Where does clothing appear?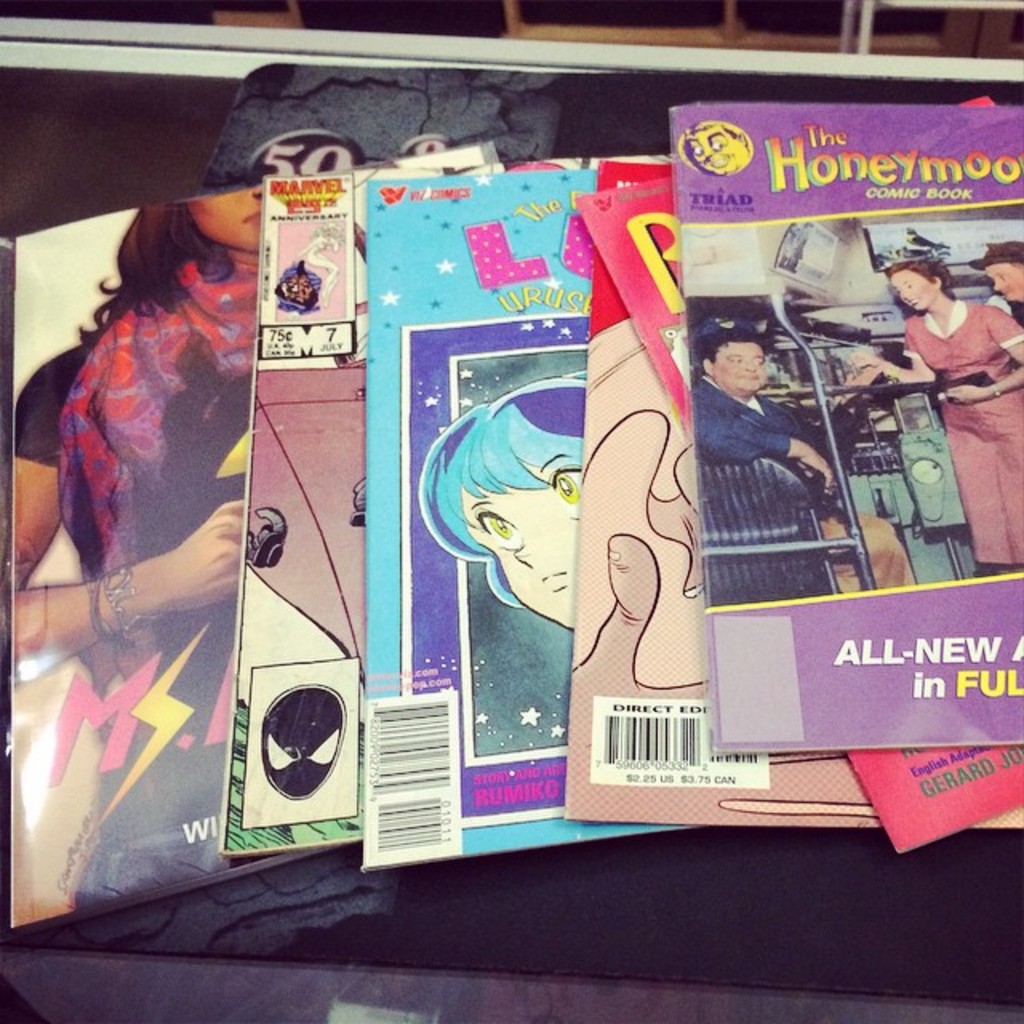
Appears at 5, 246, 397, 914.
